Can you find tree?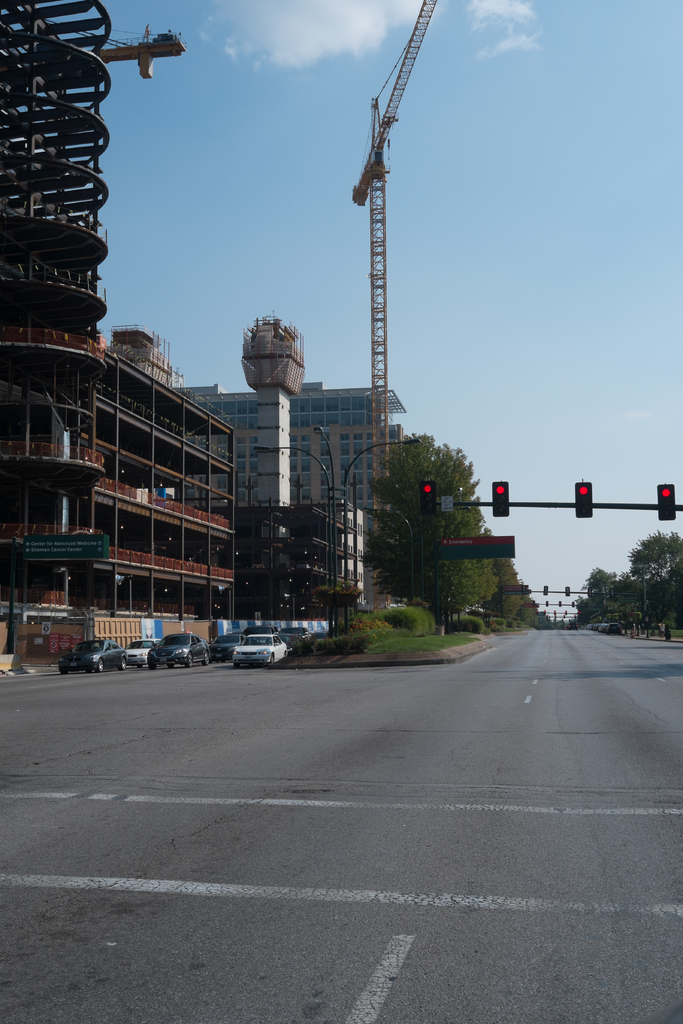
Yes, bounding box: bbox=[482, 527, 527, 623].
